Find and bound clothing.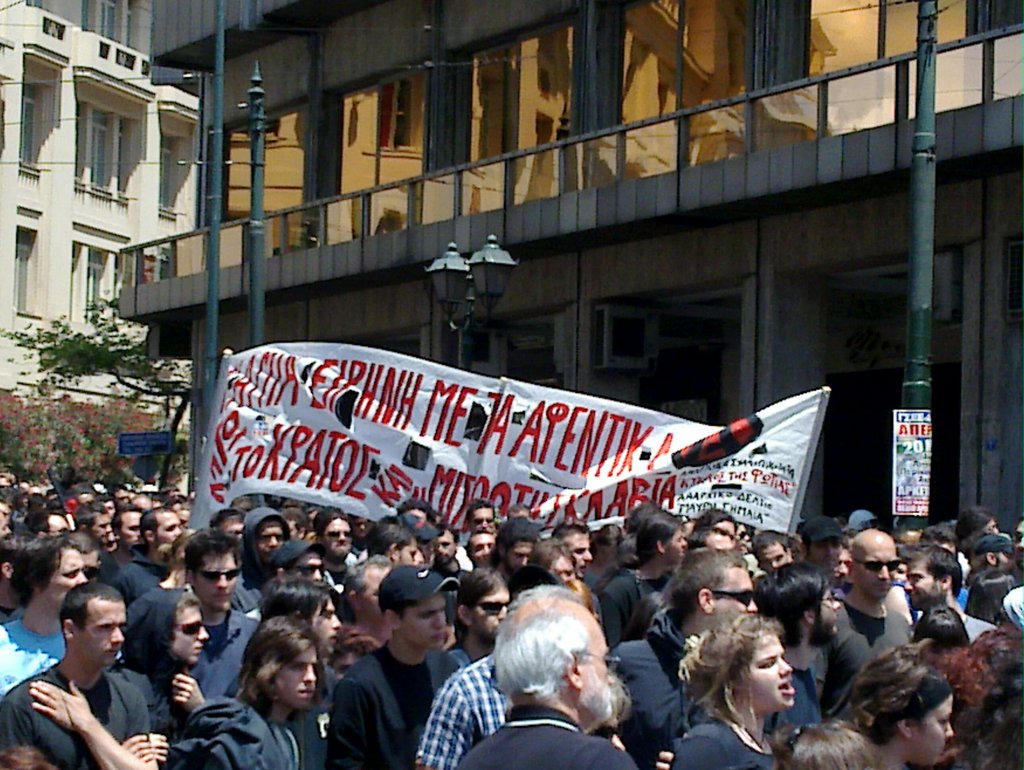
Bound: BBox(457, 709, 637, 769).
